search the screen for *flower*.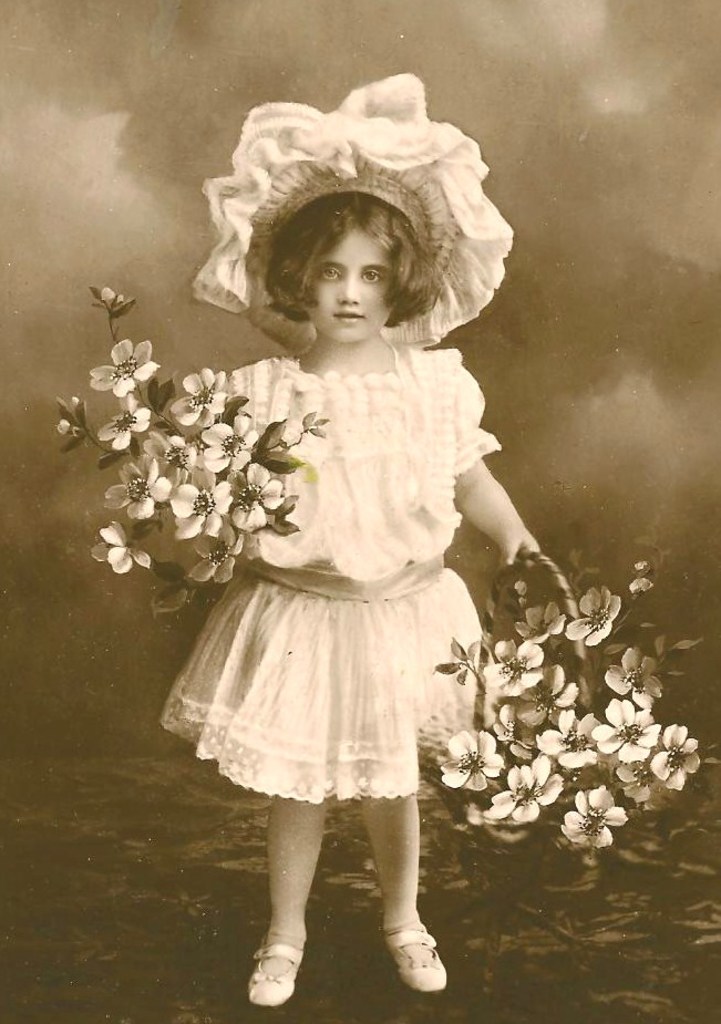
Found at 483:631:549:697.
